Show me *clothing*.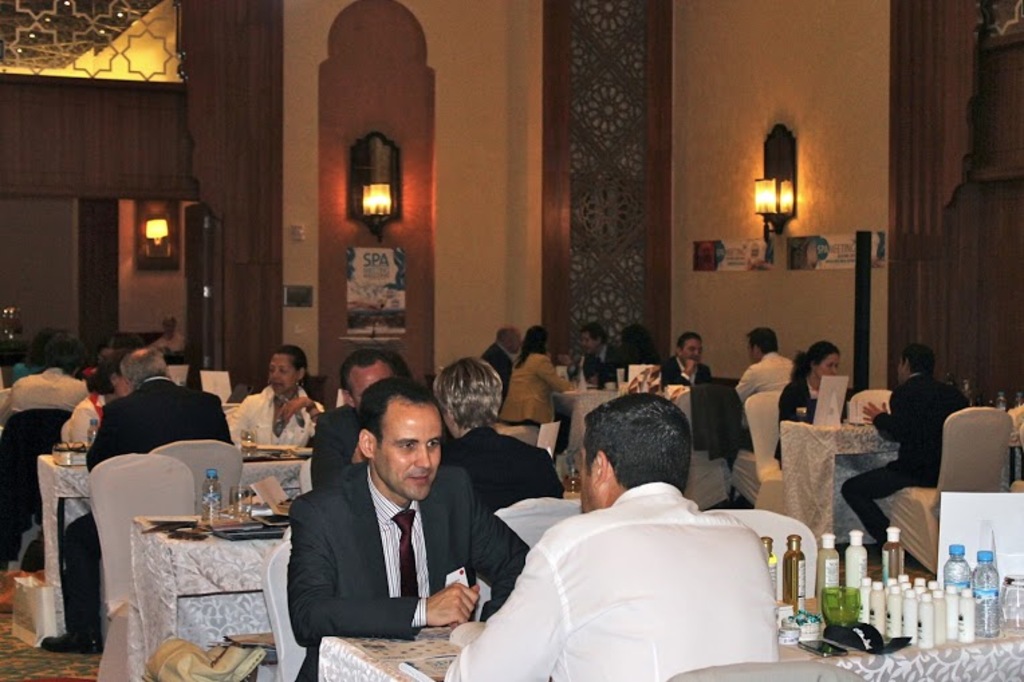
*clothing* is here: {"left": 843, "top": 368, "right": 972, "bottom": 540}.
